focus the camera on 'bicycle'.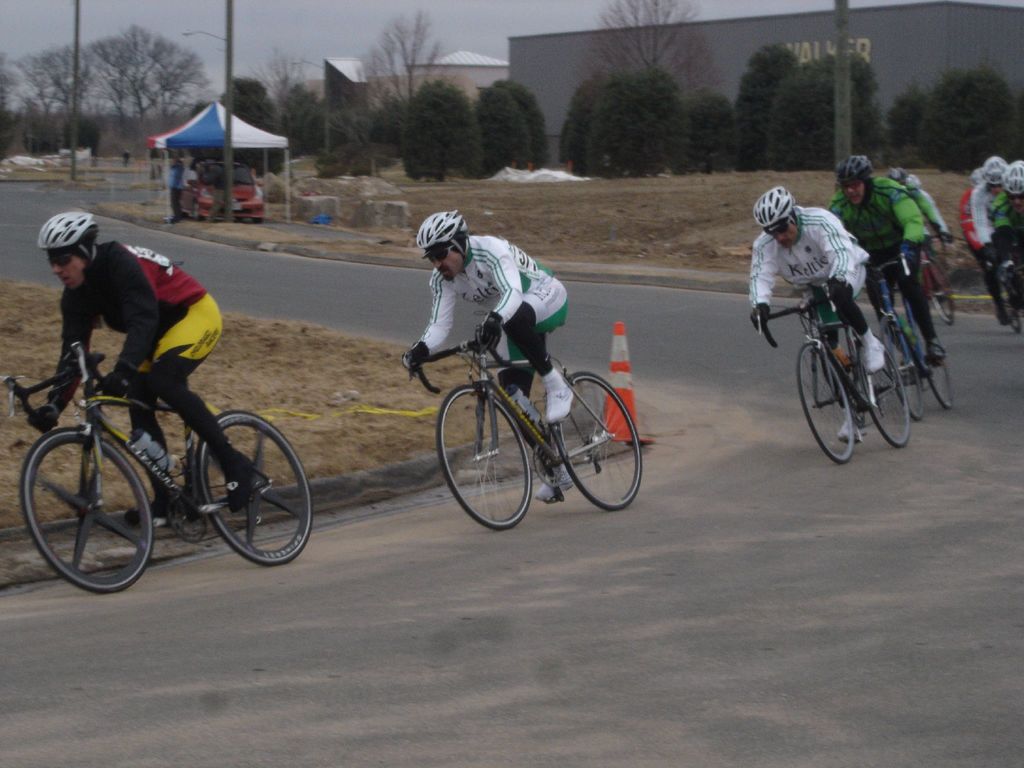
Focus region: (left=980, top=255, right=1017, bottom=329).
